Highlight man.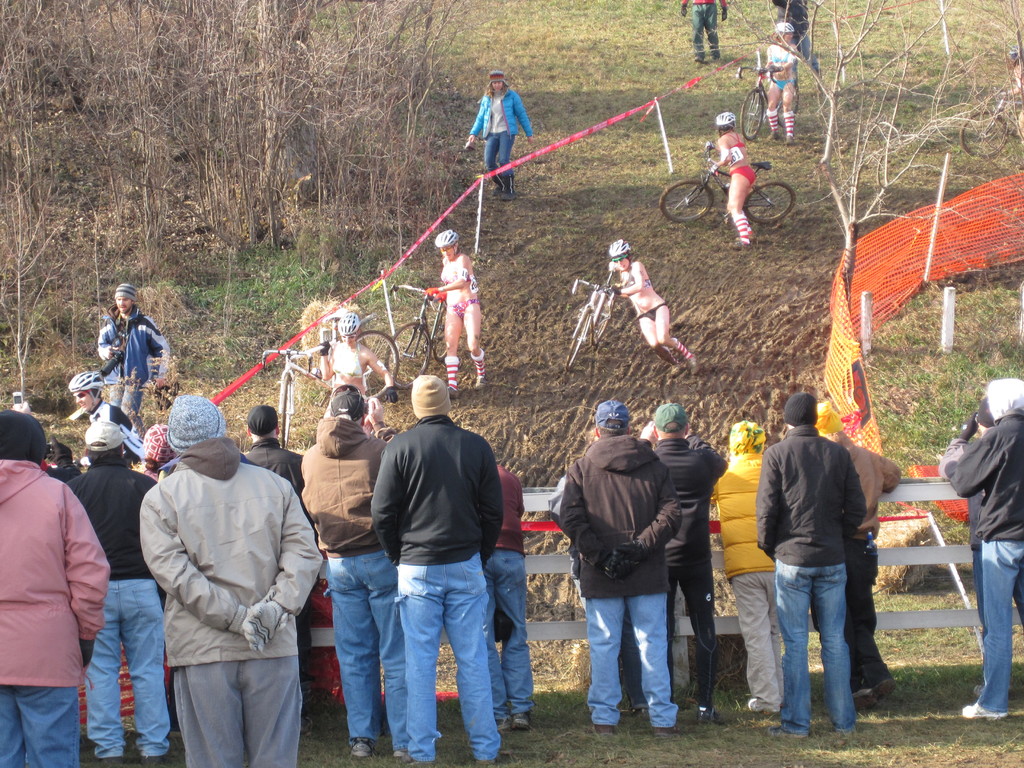
Highlighted region: 68 420 161 765.
